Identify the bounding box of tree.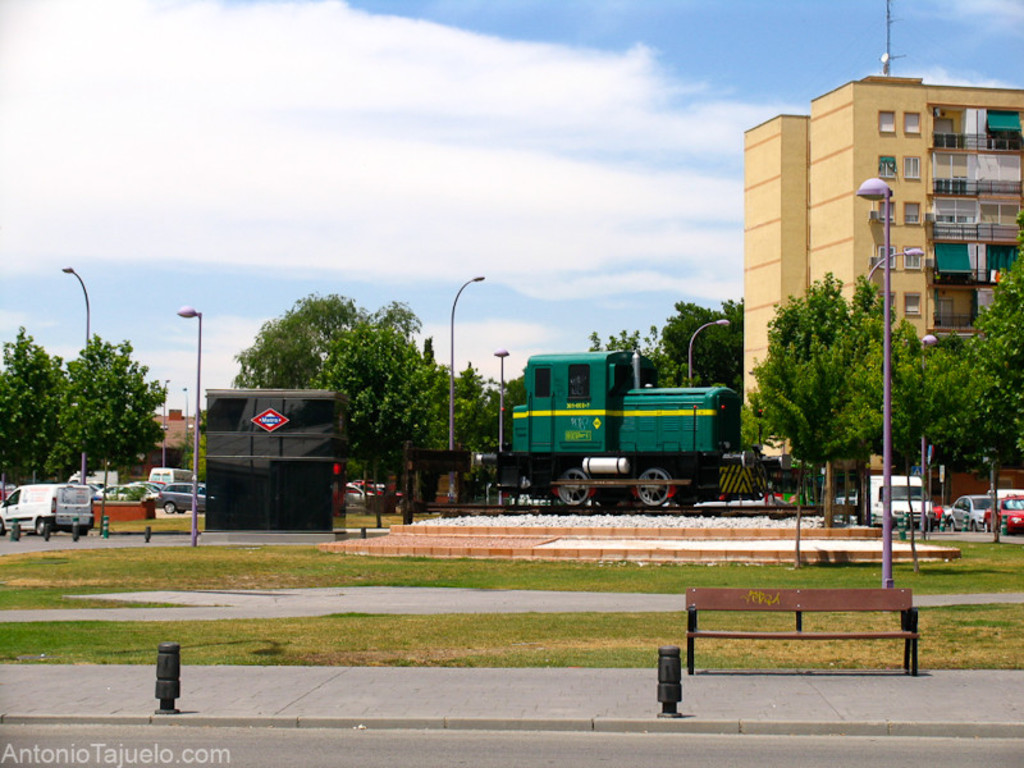
[x1=370, y1=291, x2=422, y2=343].
